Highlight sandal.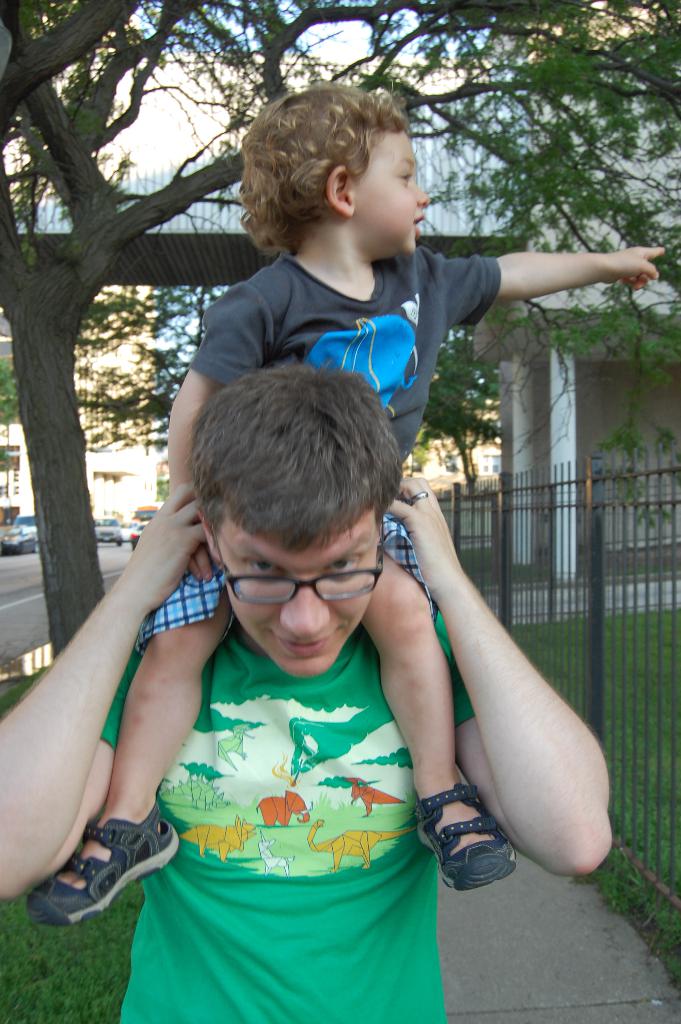
Highlighted region: rect(418, 779, 518, 893).
